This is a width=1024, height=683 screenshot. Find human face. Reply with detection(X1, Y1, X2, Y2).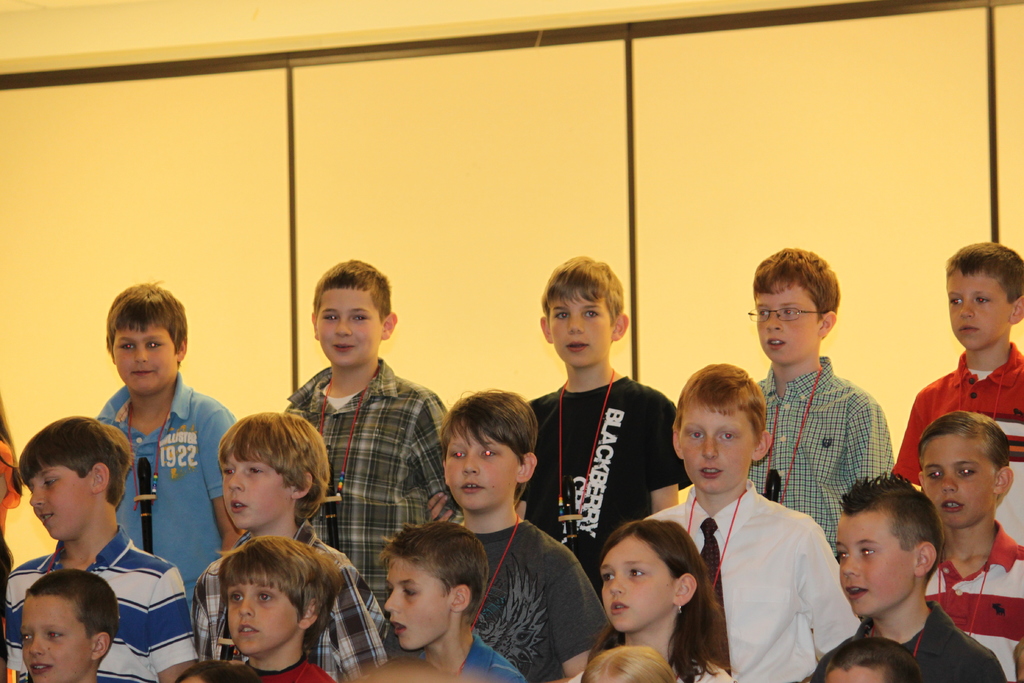
detection(319, 283, 381, 362).
